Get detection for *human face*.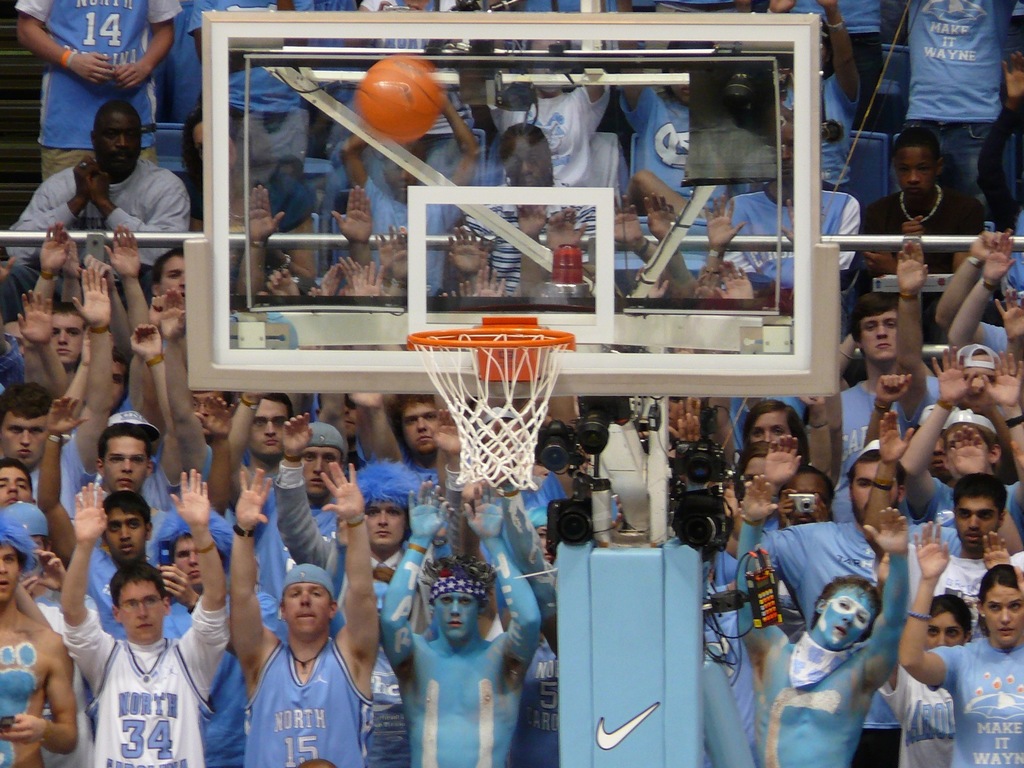
Detection: bbox=(0, 468, 29, 499).
